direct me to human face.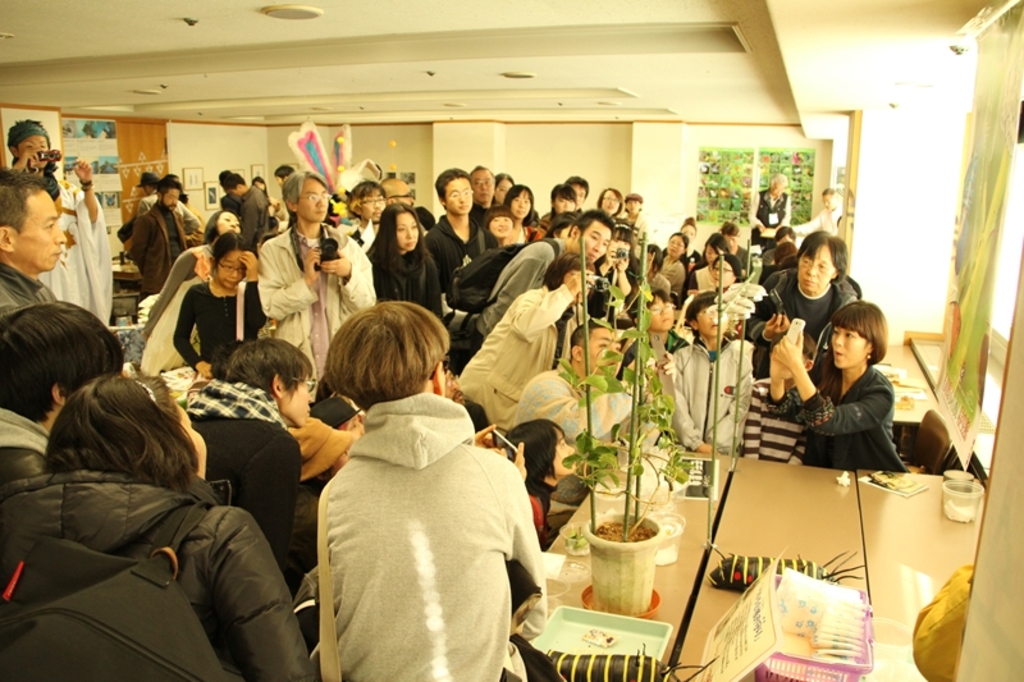
Direction: <region>489, 215, 512, 238</region>.
